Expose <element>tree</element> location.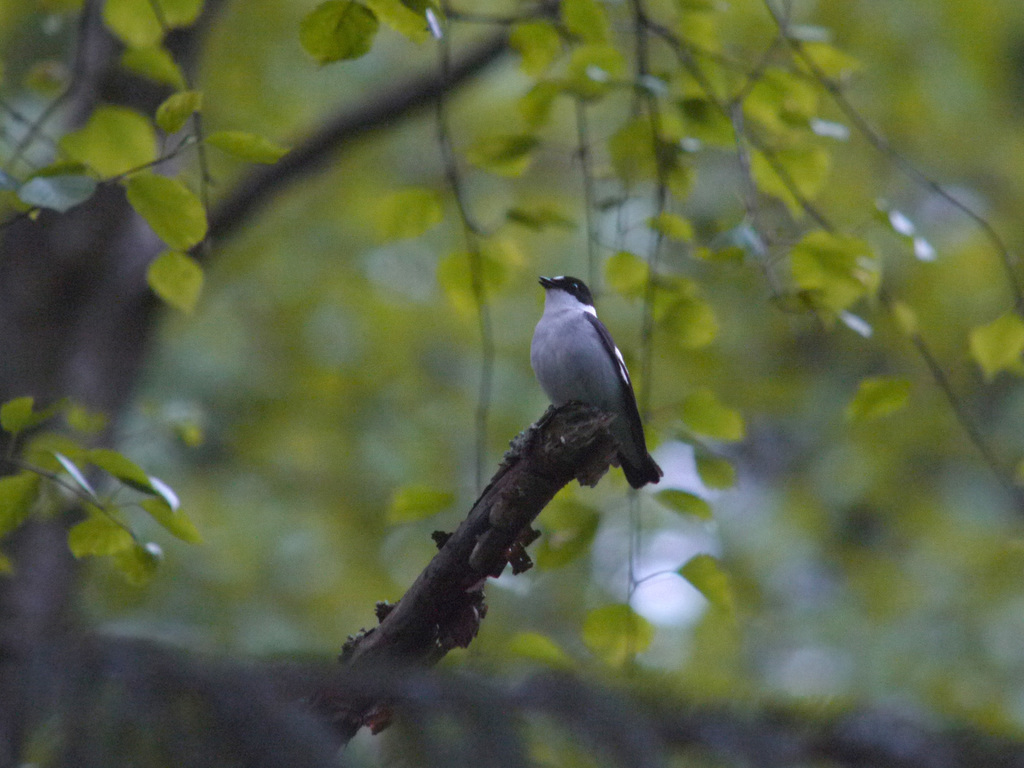
Exposed at box(0, 0, 1023, 767).
